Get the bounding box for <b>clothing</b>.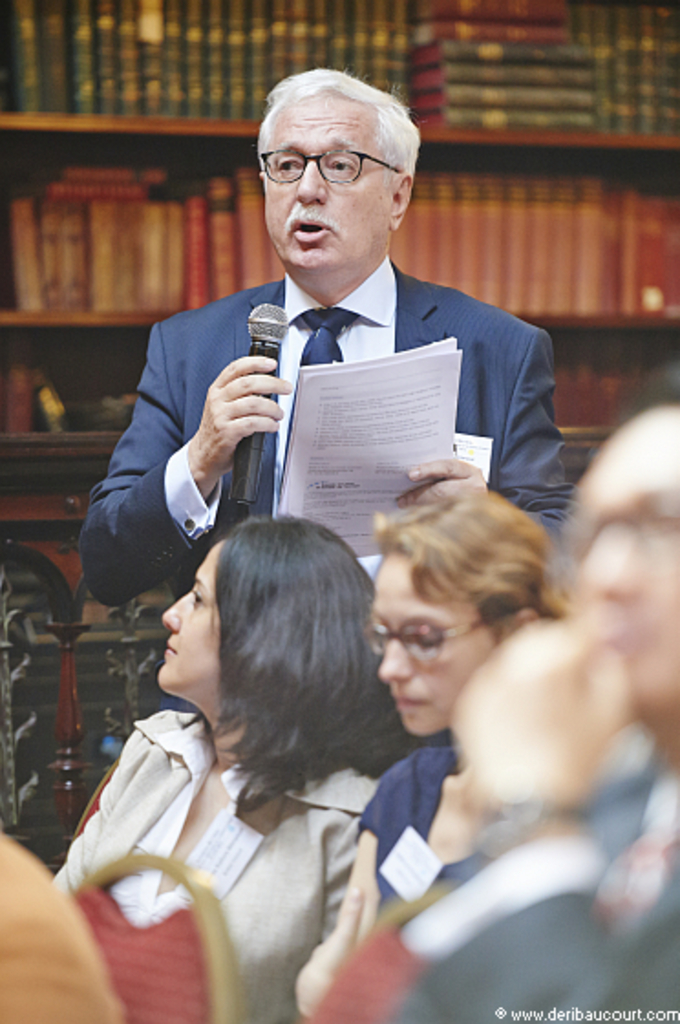
bbox(86, 234, 587, 576).
